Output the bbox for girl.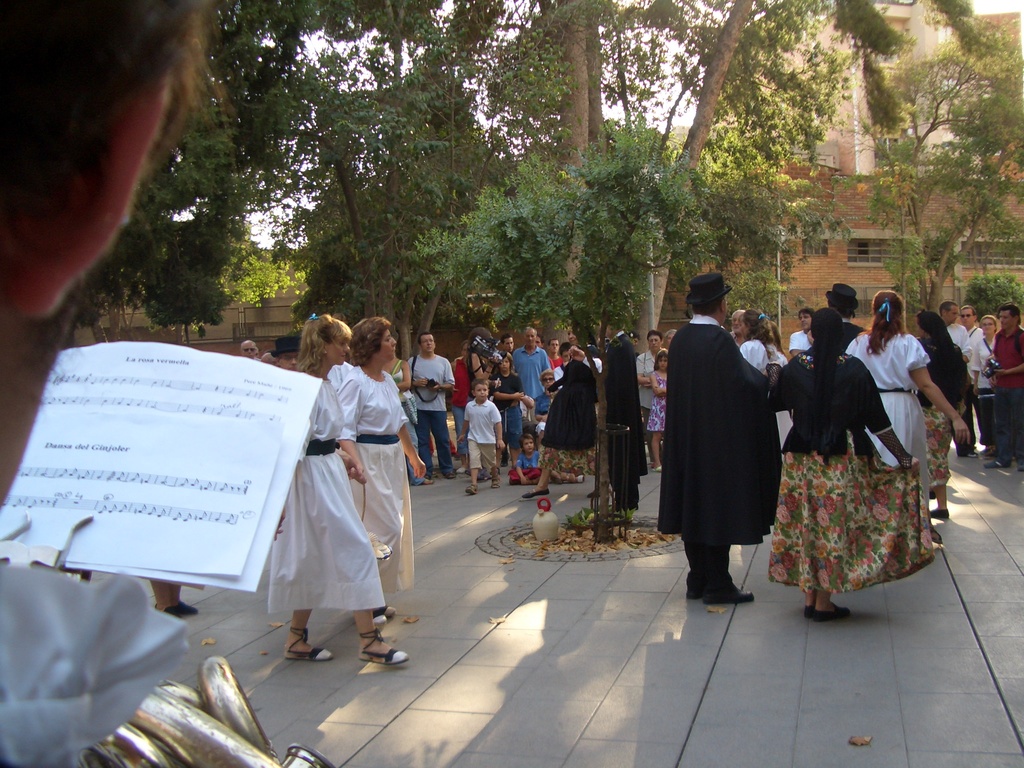
(774, 306, 938, 620).
